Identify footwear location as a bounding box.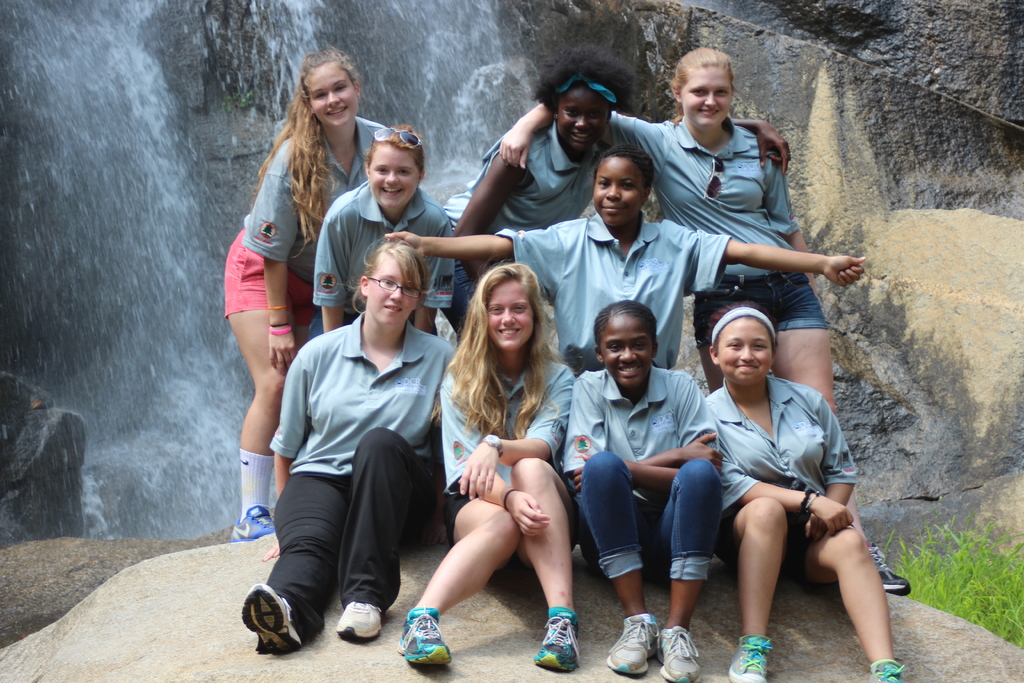
box(236, 589, 310, 661).
